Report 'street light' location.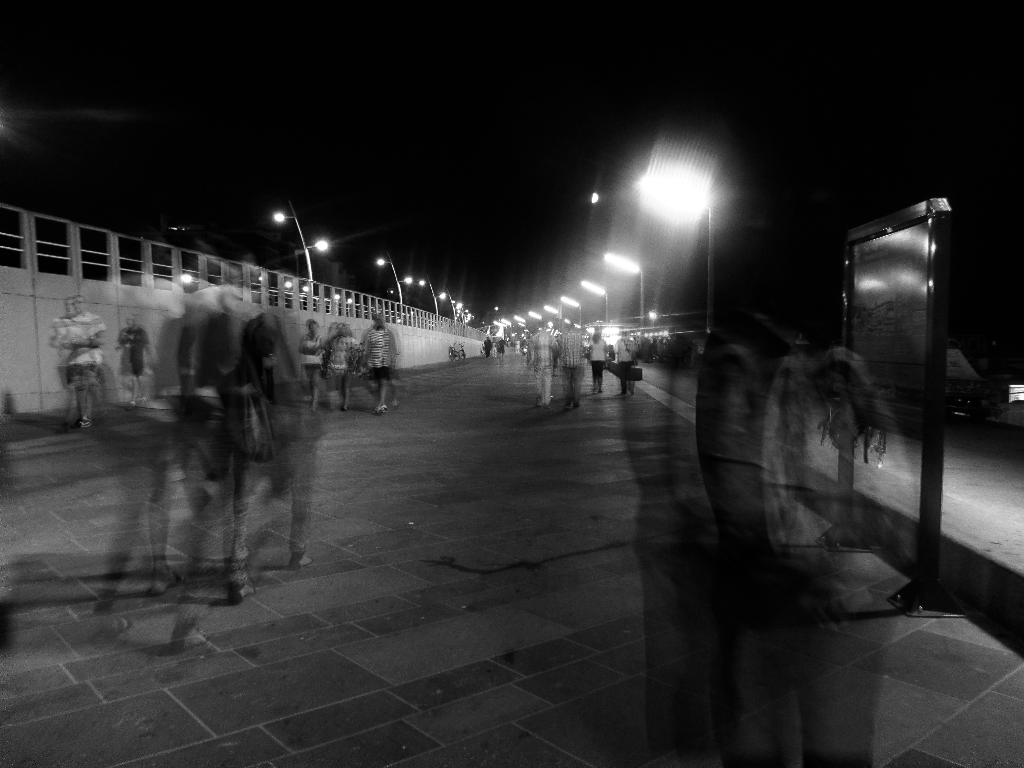
Report: left=266, top=198, right=336, bottom=291.
